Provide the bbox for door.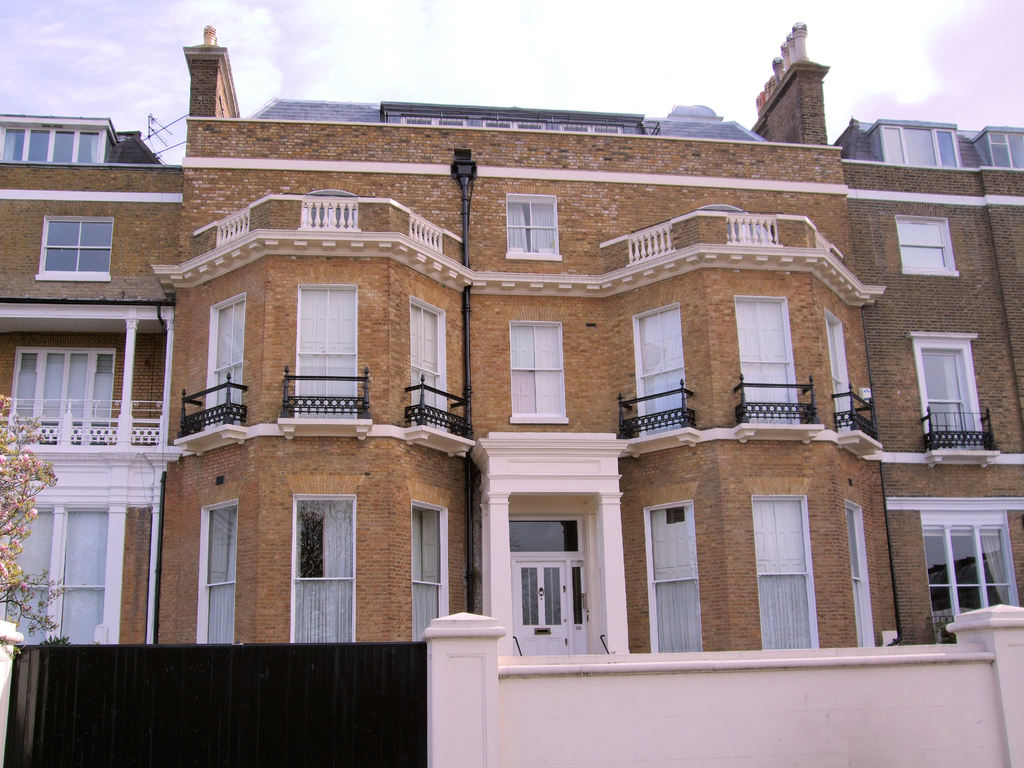
[844, 508, 872, 648].
